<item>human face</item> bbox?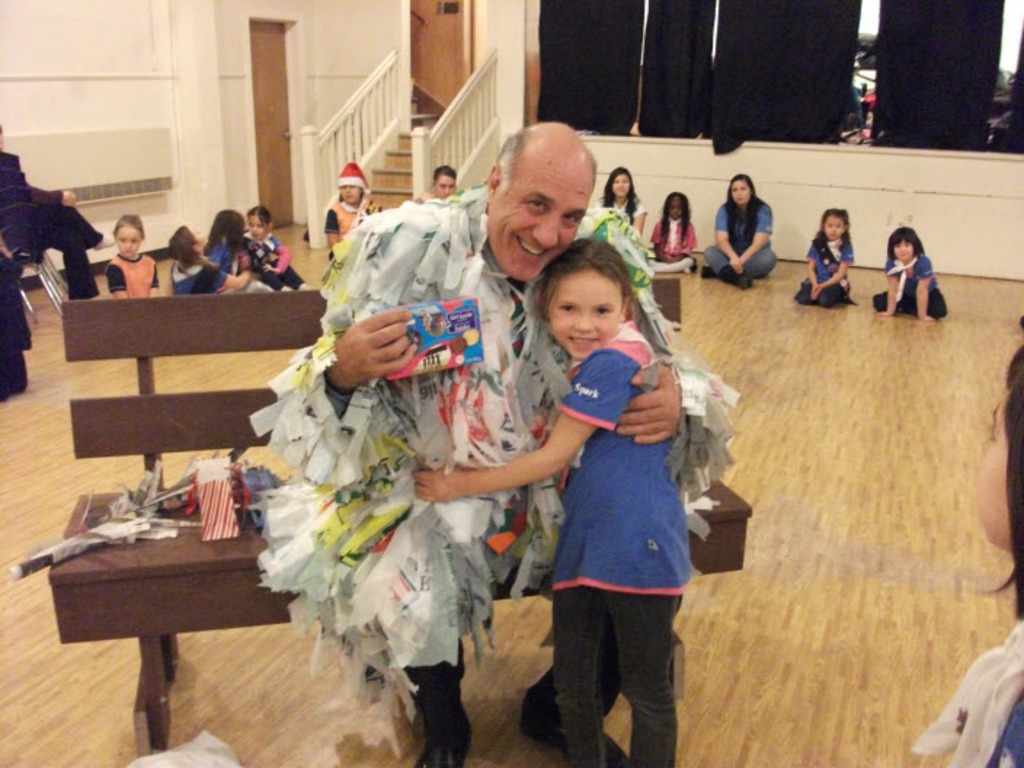
487/160/589/279
